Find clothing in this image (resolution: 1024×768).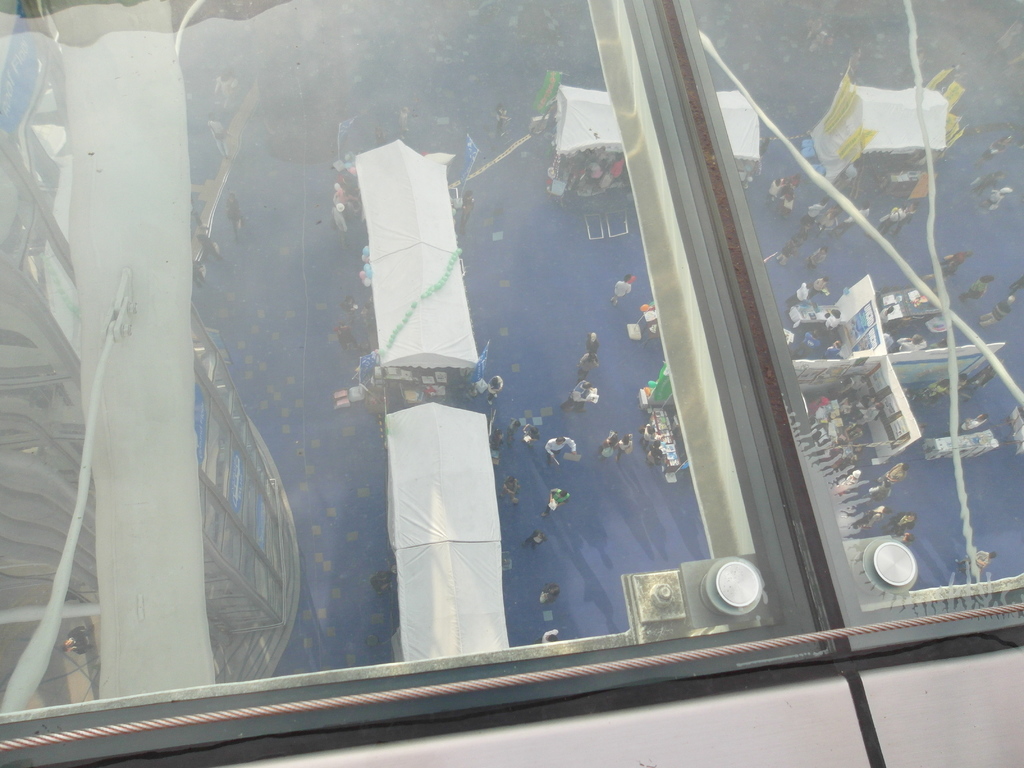
{"x1": 759, "y1": 145, "x2": 769, "y2": 161}.
